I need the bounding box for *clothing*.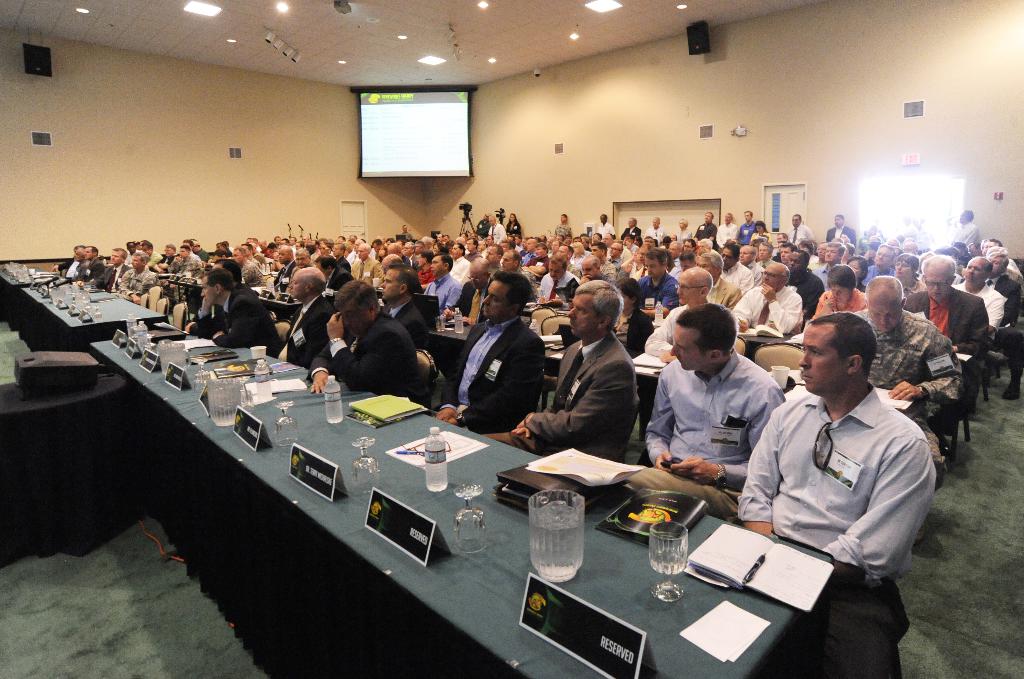
Here it is: bbox=[326, 268, 355, 300].
